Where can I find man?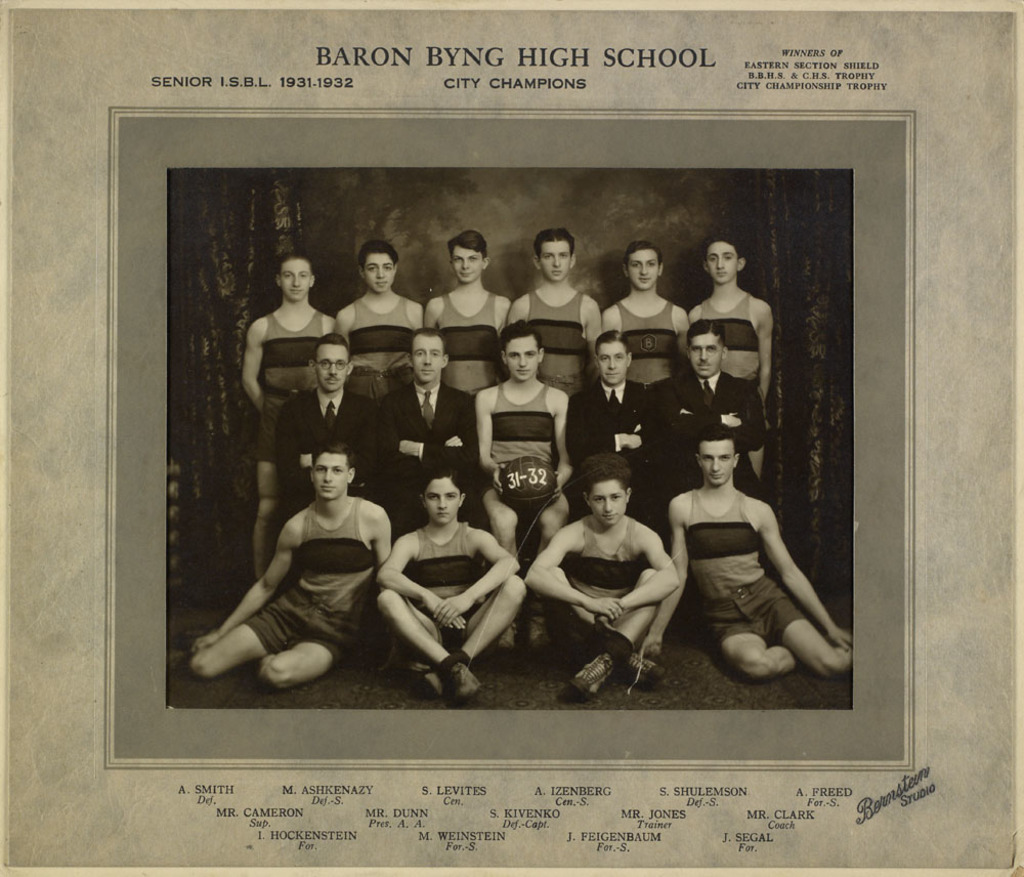
You can find it at left=561, top=328, right=659, bottom=503.
